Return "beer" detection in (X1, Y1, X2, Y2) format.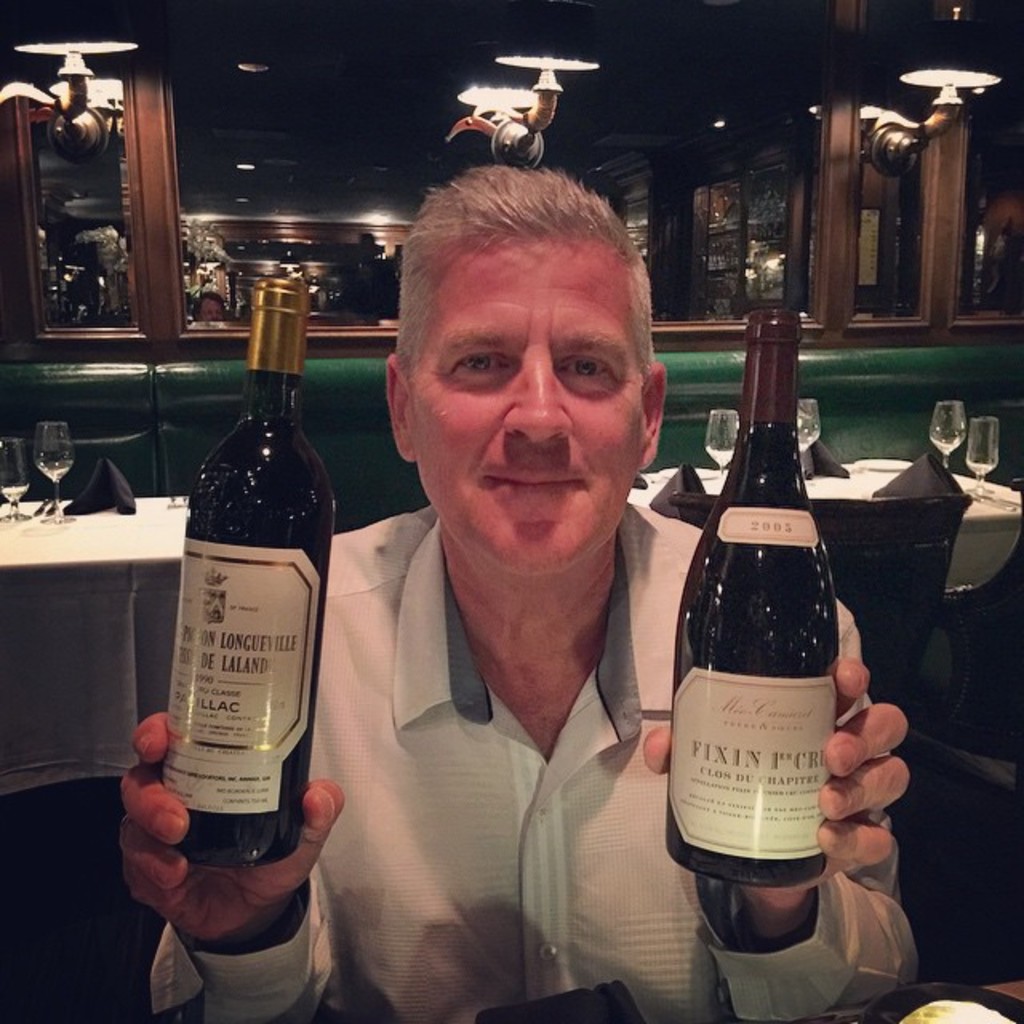
(648, 307, 843, 915).
